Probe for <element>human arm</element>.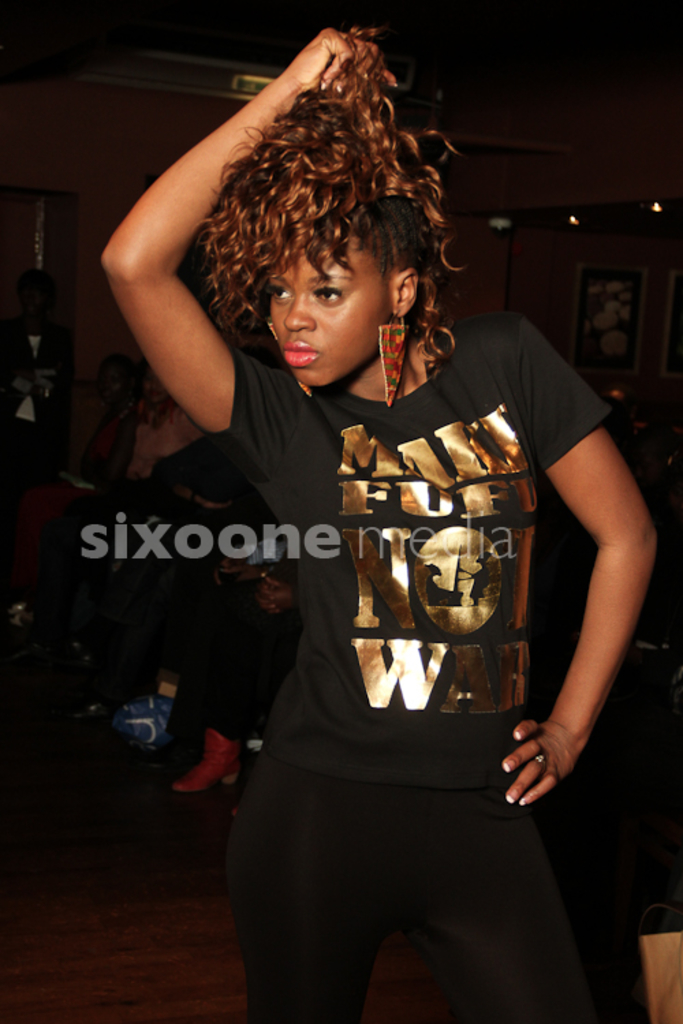
Probe result: crop(501, 317, 657, 806).
